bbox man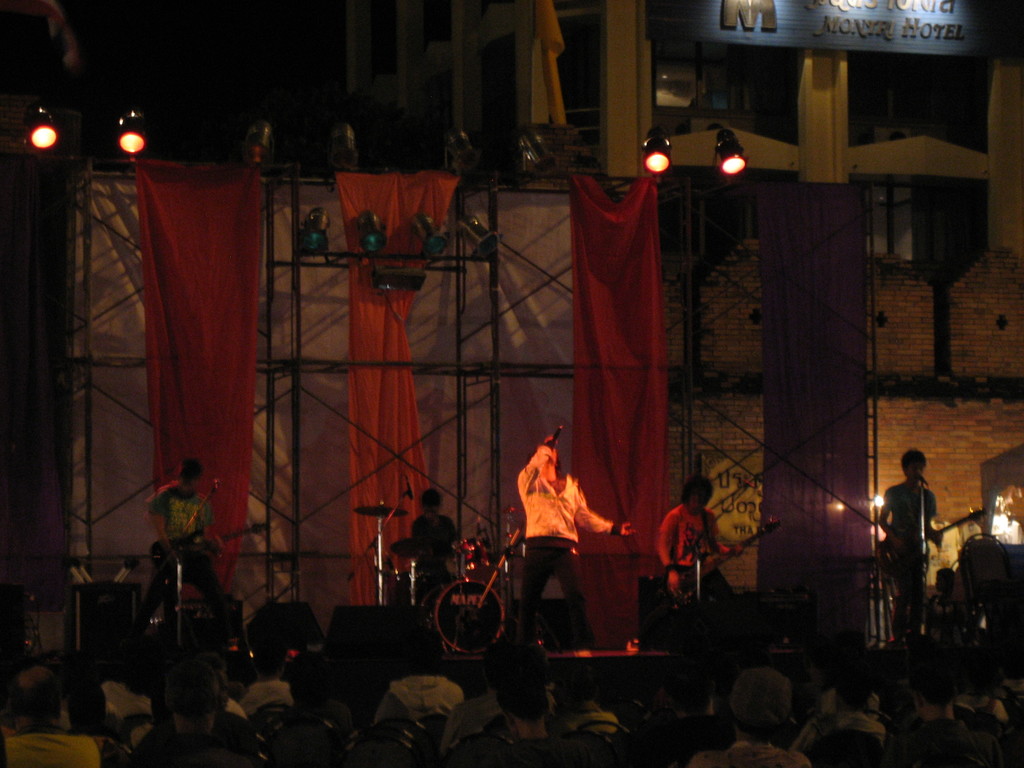
[left=434, top=643, right=502, bottom=758]
